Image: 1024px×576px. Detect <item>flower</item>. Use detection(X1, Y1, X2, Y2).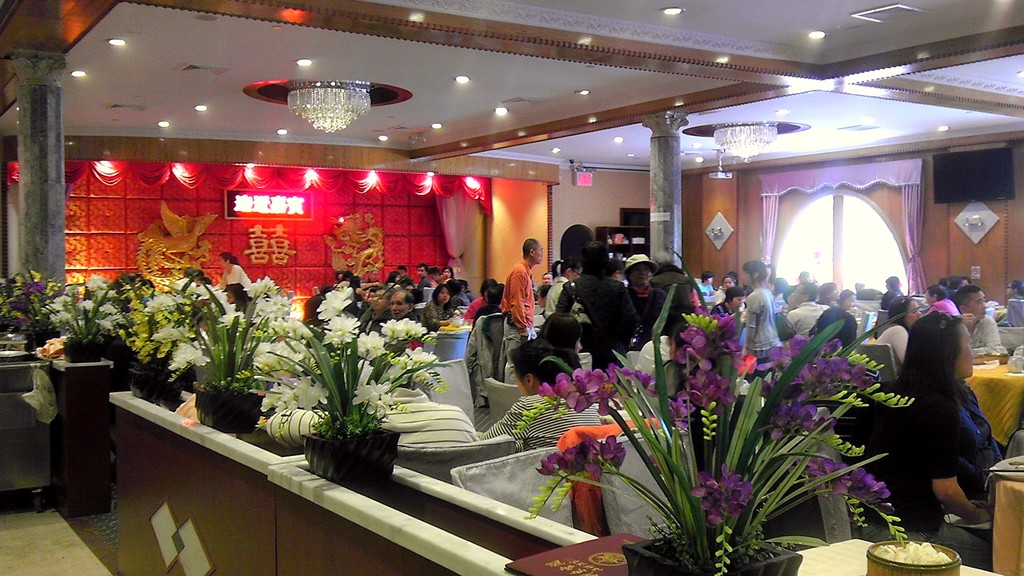
detection(690, 316, 741, 358).
